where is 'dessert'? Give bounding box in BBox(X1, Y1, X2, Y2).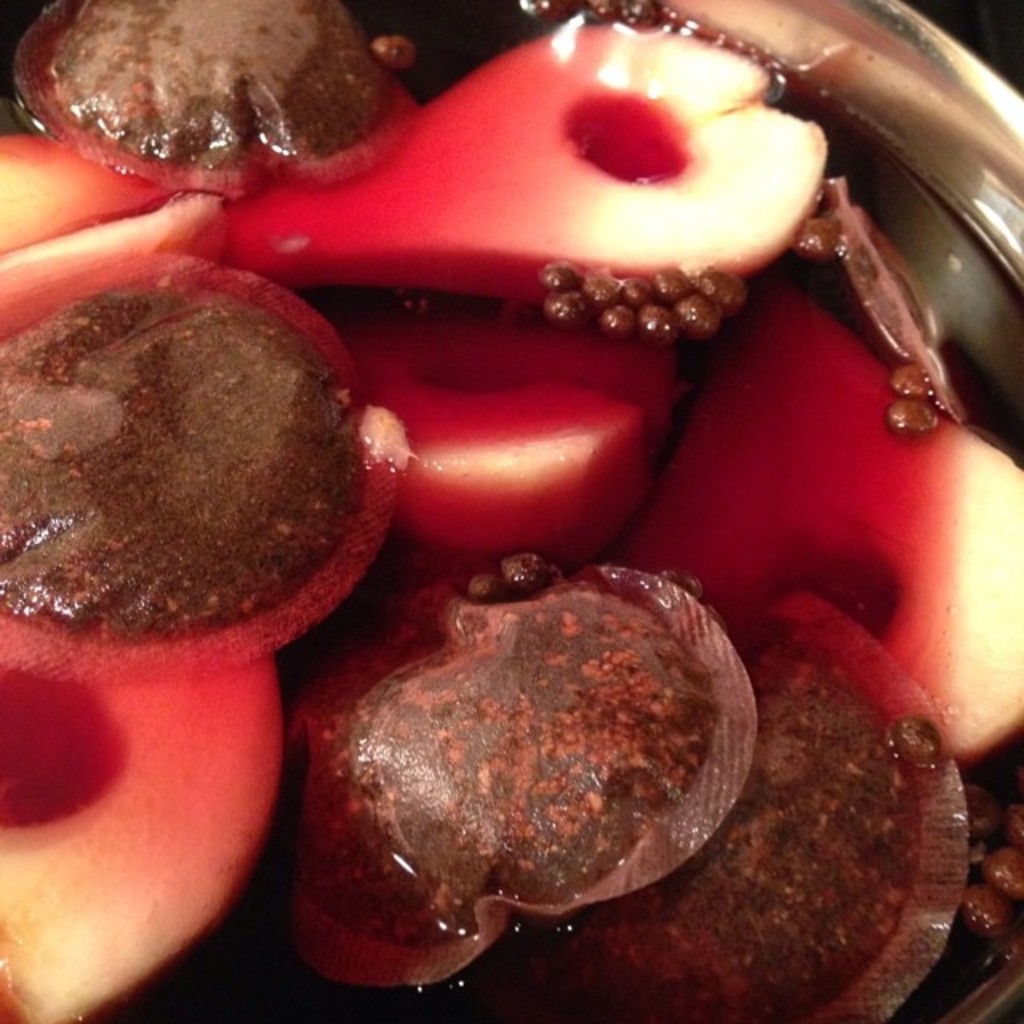
BBox(13, 269, 386, 646).
